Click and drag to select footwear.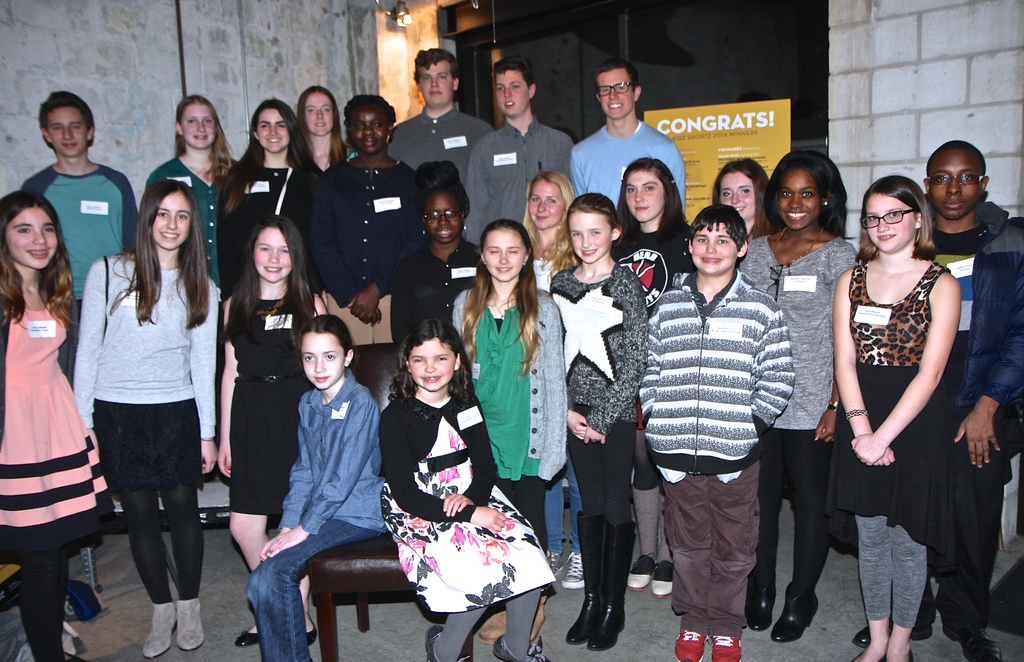
Selection: [672, 629, 706, 661].
